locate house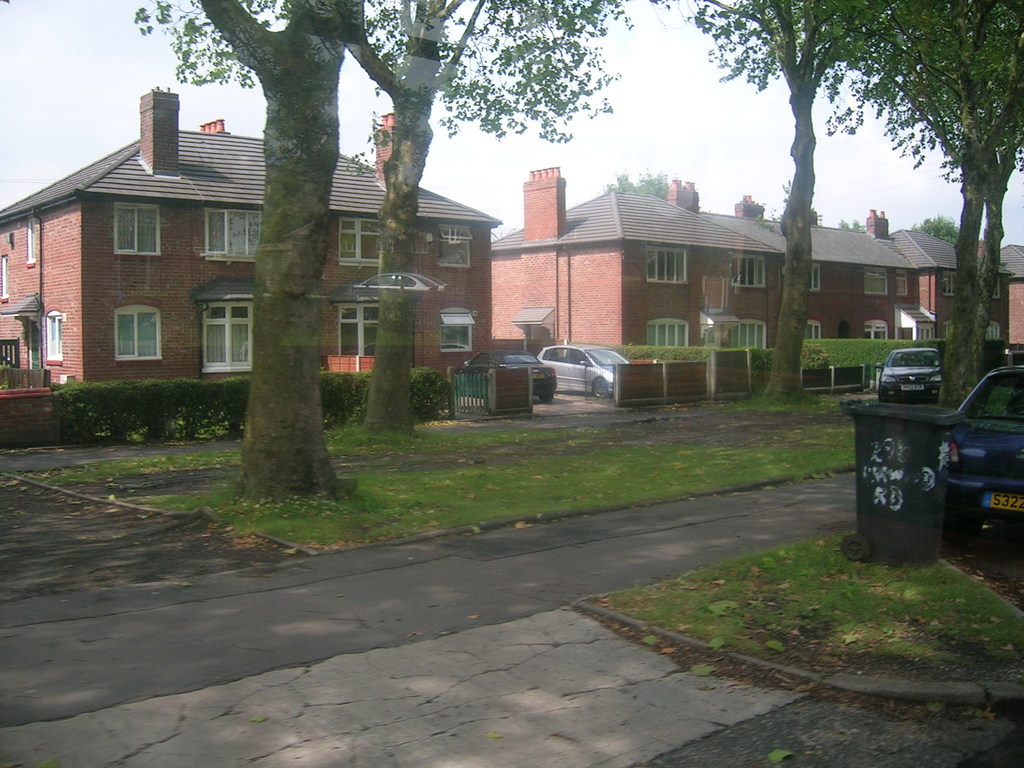
bbox(672, 180, 918, 378)
